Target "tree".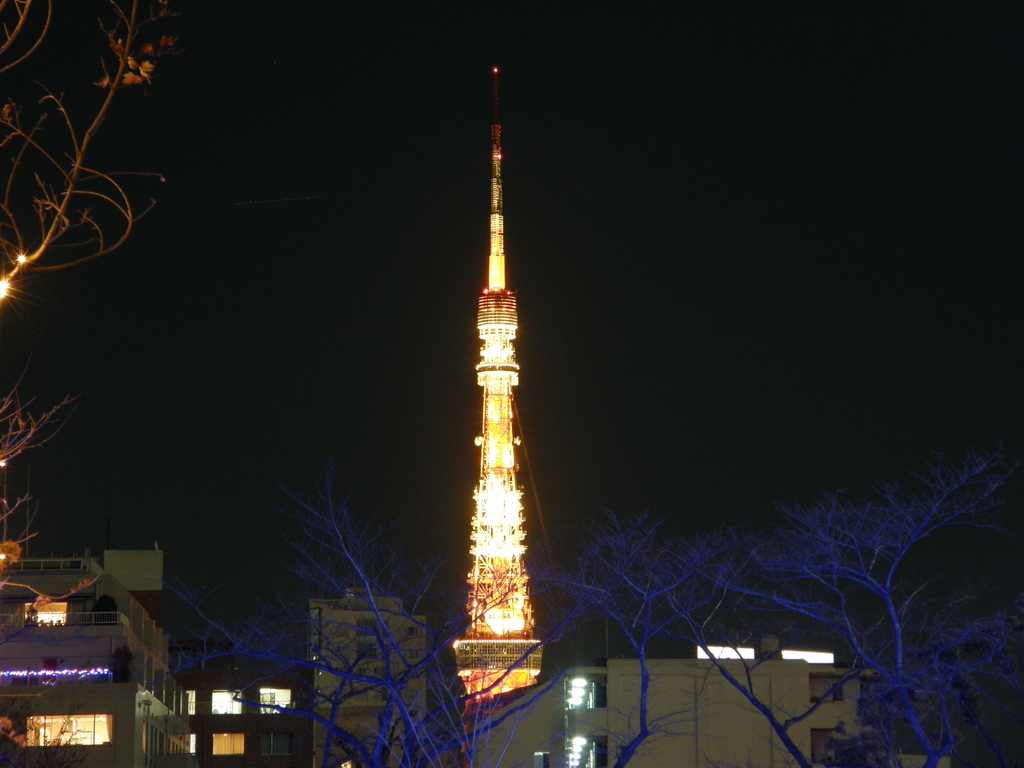
Target region: (0,0,175,767).
